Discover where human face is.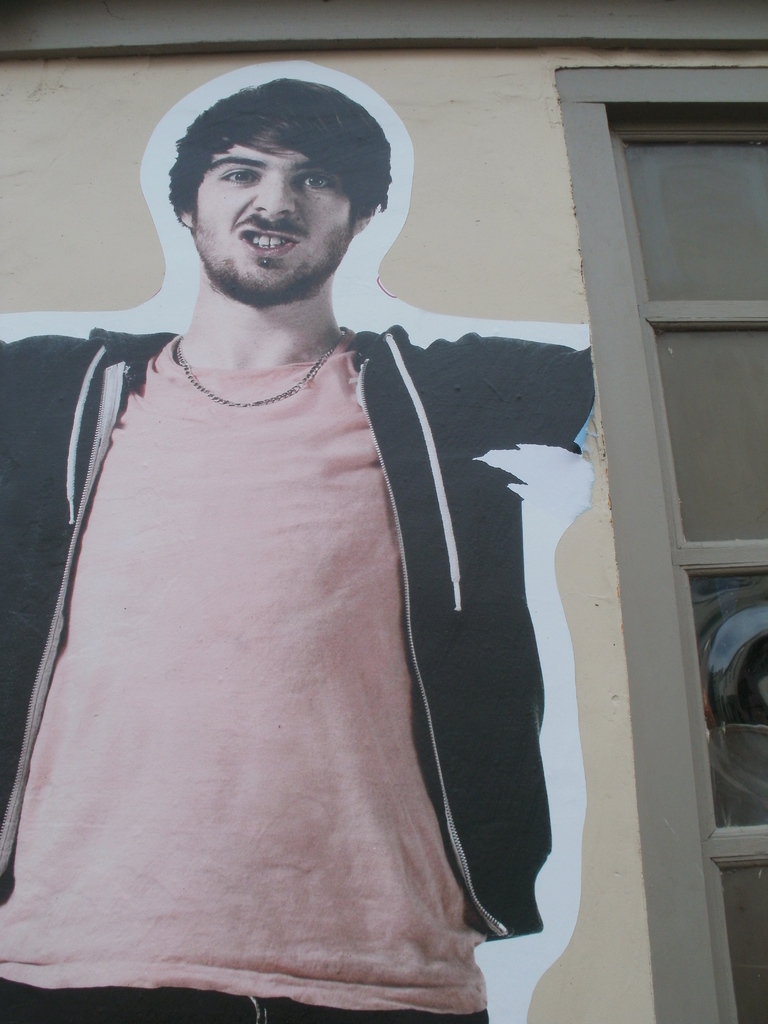
Discovered at [194,140,351,300].
